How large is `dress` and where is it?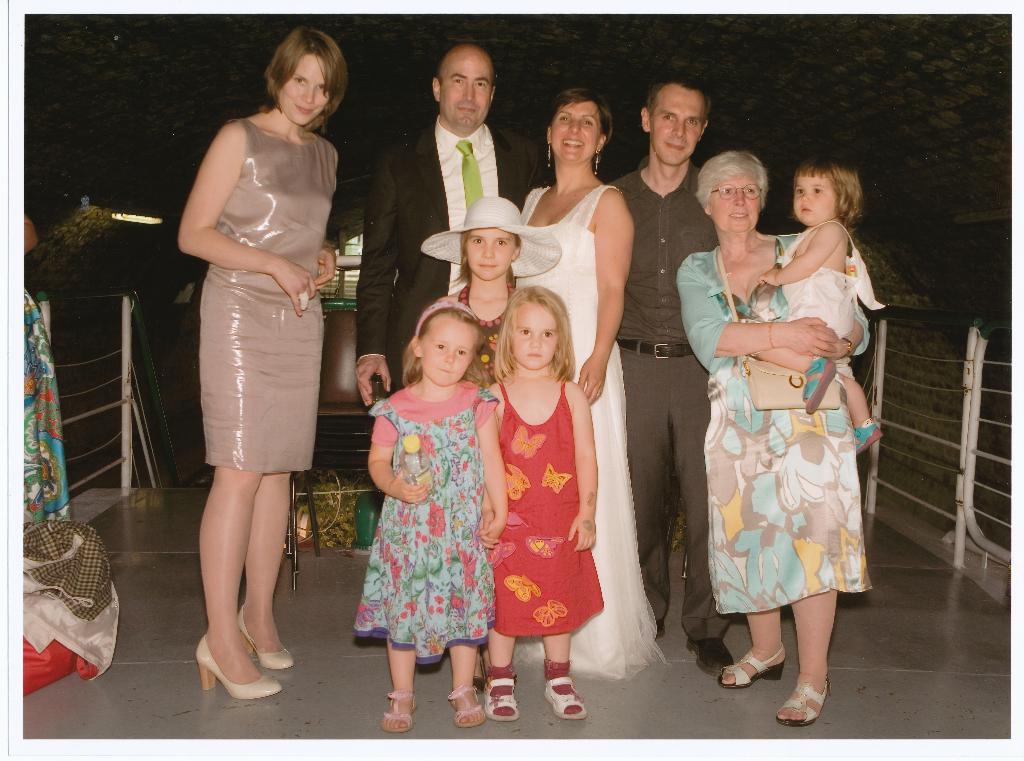
Bounding box: [x1=512, y1=184, x2=668, y2=682].
